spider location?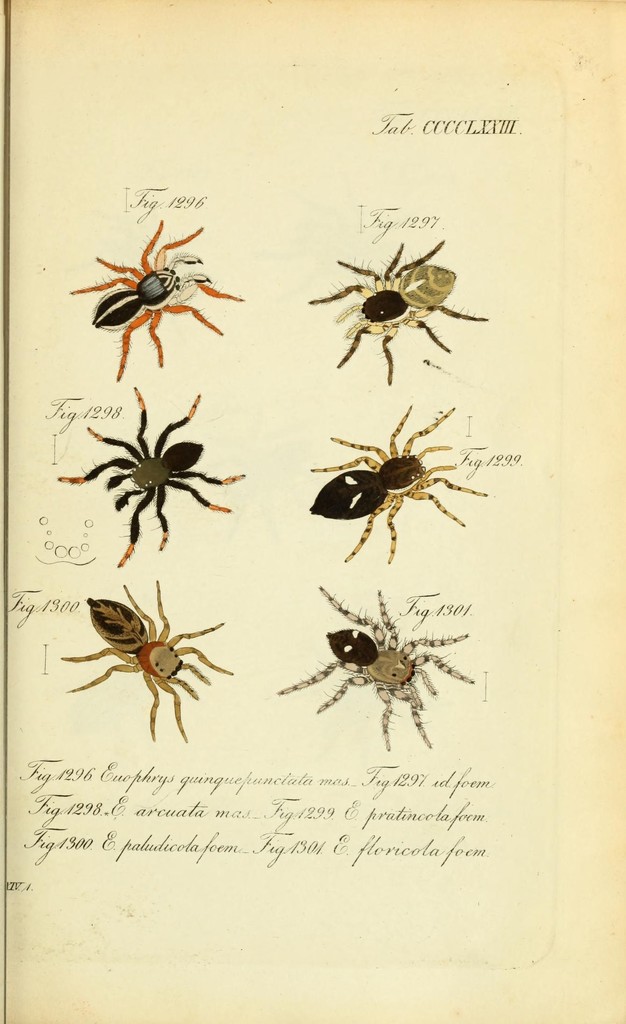
[x1=63, y1=214, x2=241, y2=388]
